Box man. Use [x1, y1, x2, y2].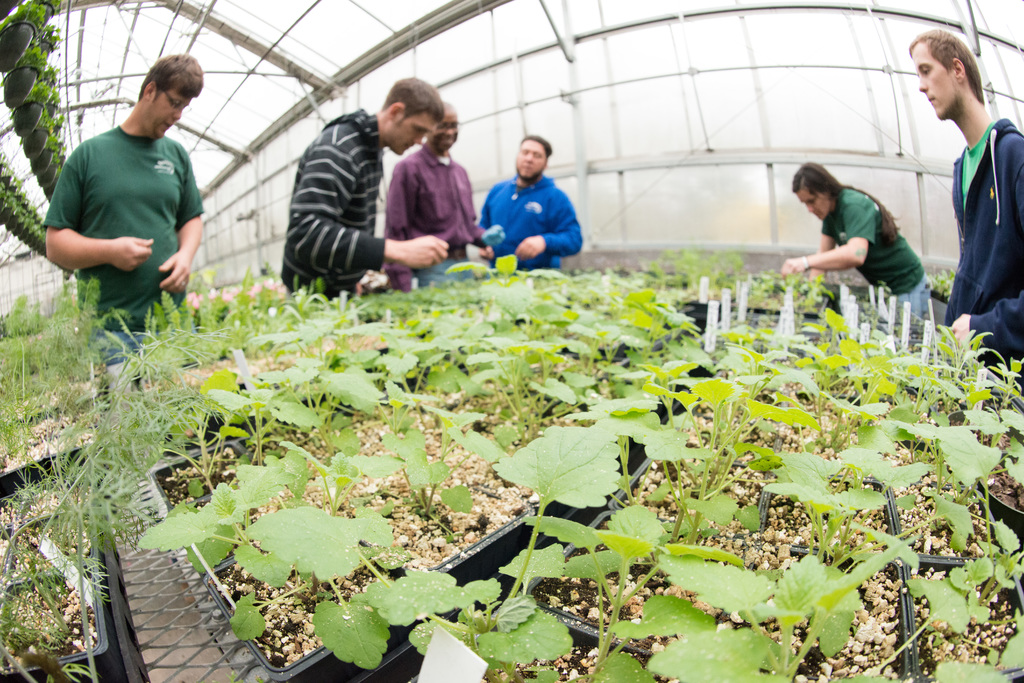
[470, 133, 585, 275].
